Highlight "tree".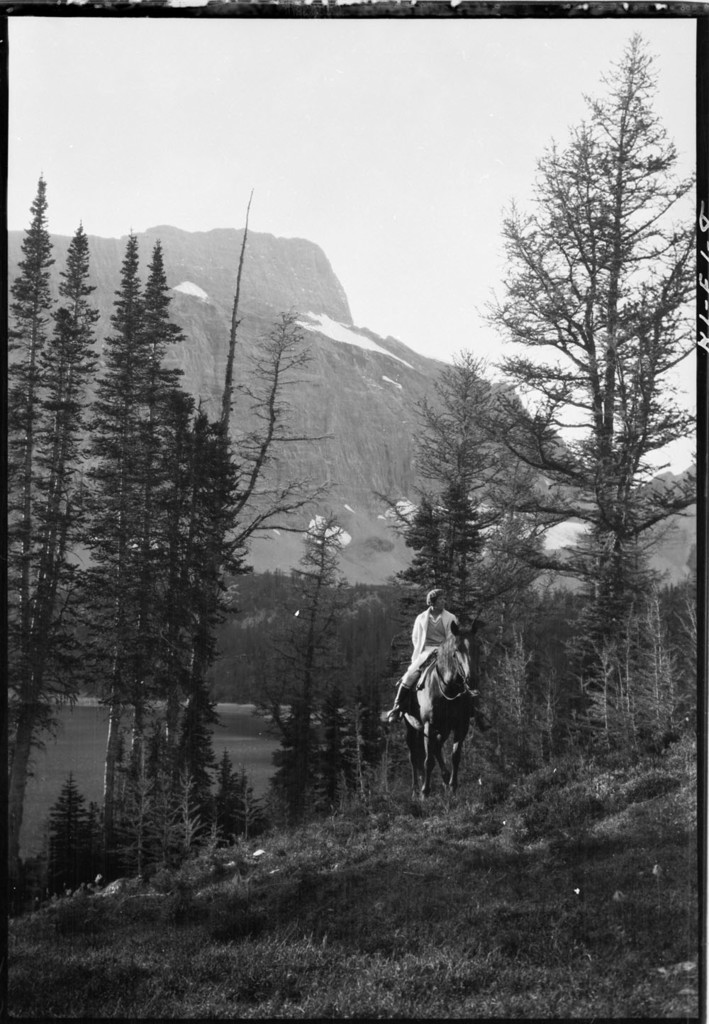
Highlighted region: bbox(128, 230, 164, 876).
